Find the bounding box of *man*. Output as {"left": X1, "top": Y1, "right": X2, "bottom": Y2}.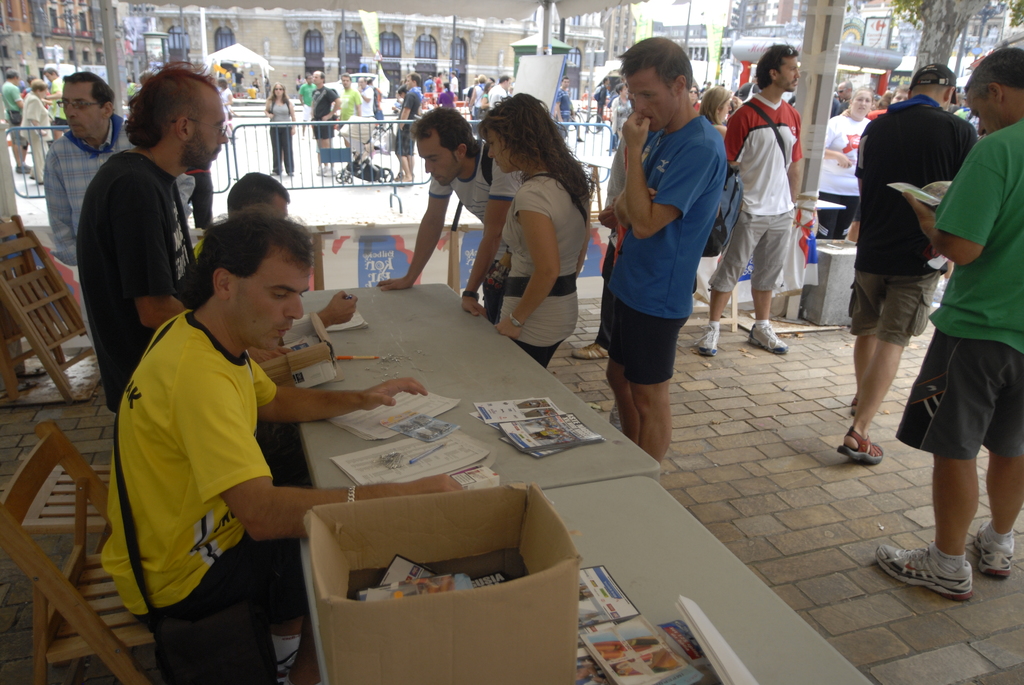
{"left": 527, "top": 425, "right": 567, "bottom": 443}.
